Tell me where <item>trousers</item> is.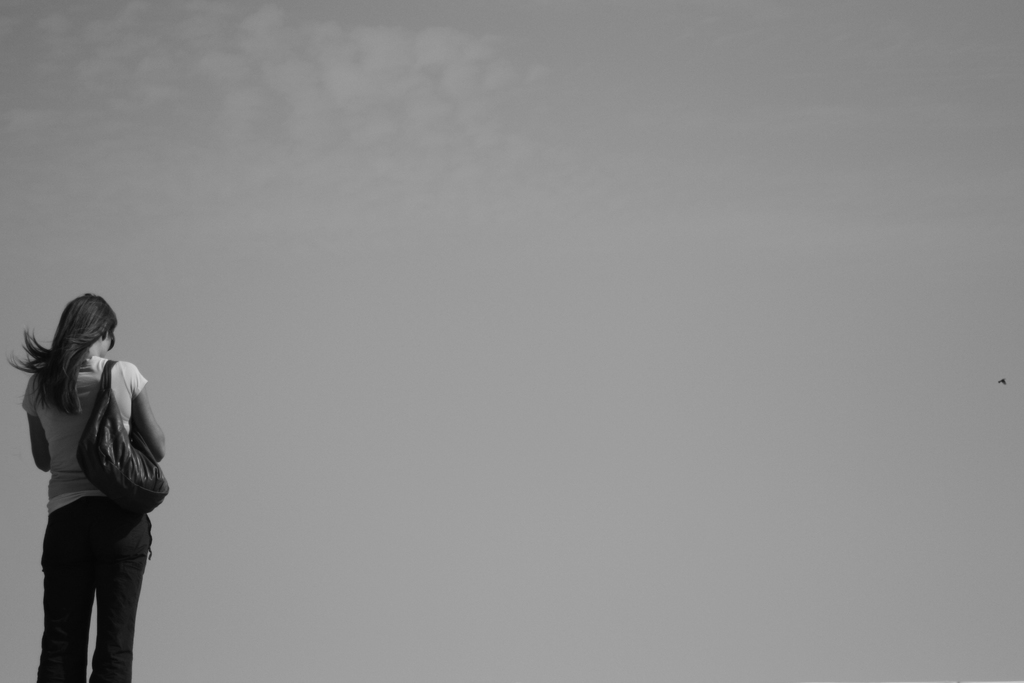
<item>trousers</item> is at [left=39, top=499, right=156, bottom=682].
